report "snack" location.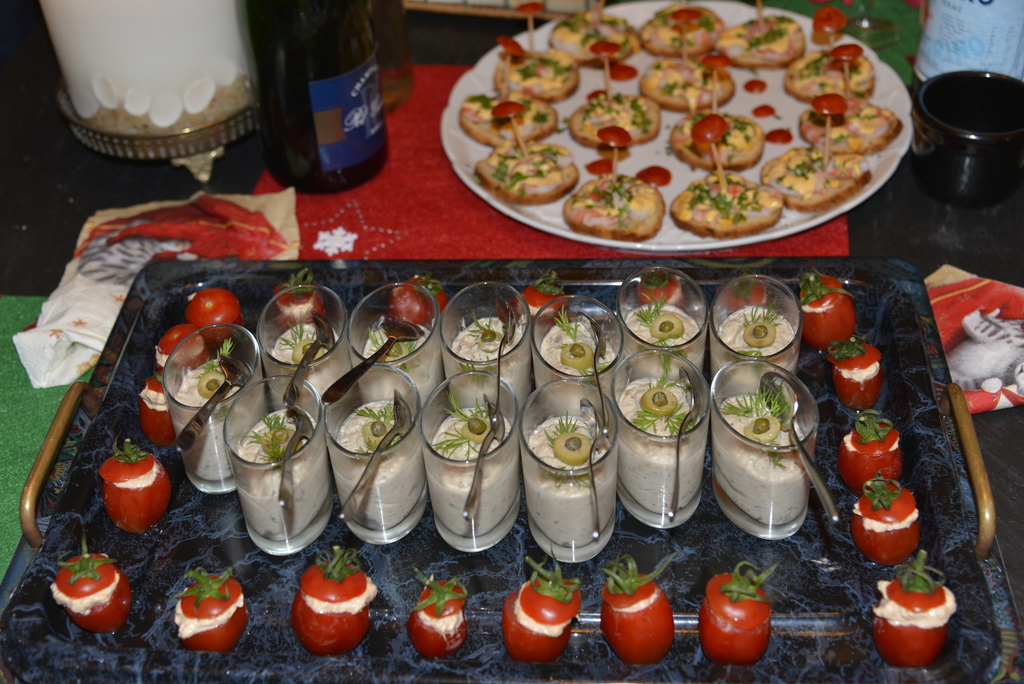
Report: [left=177, top=564, right=243, bottom=653].
